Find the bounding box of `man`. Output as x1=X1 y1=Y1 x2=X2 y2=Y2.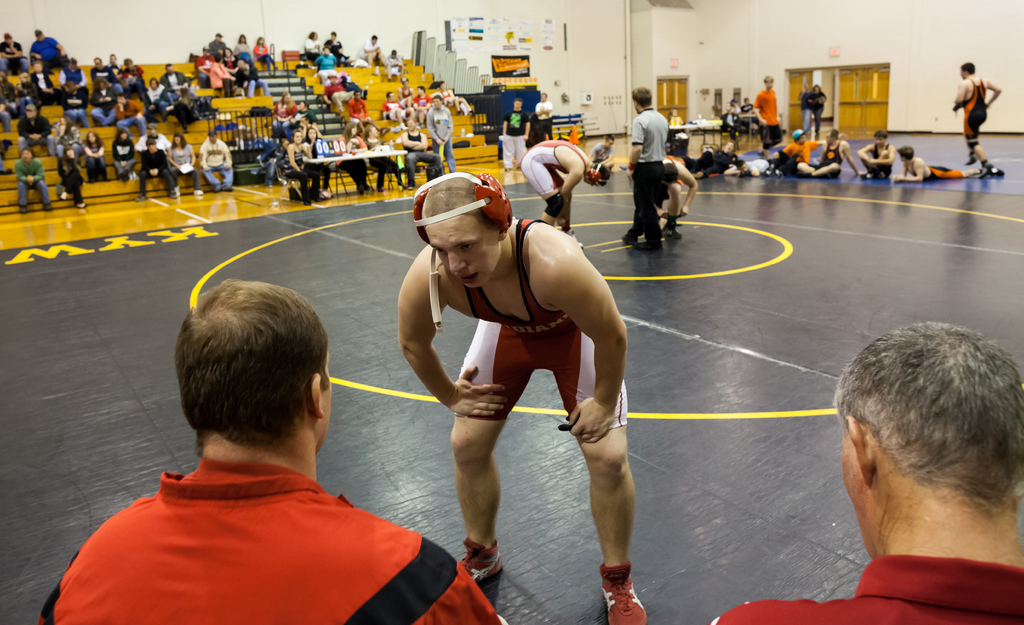
x1=13 y1=149 x2=58 y2=218.
